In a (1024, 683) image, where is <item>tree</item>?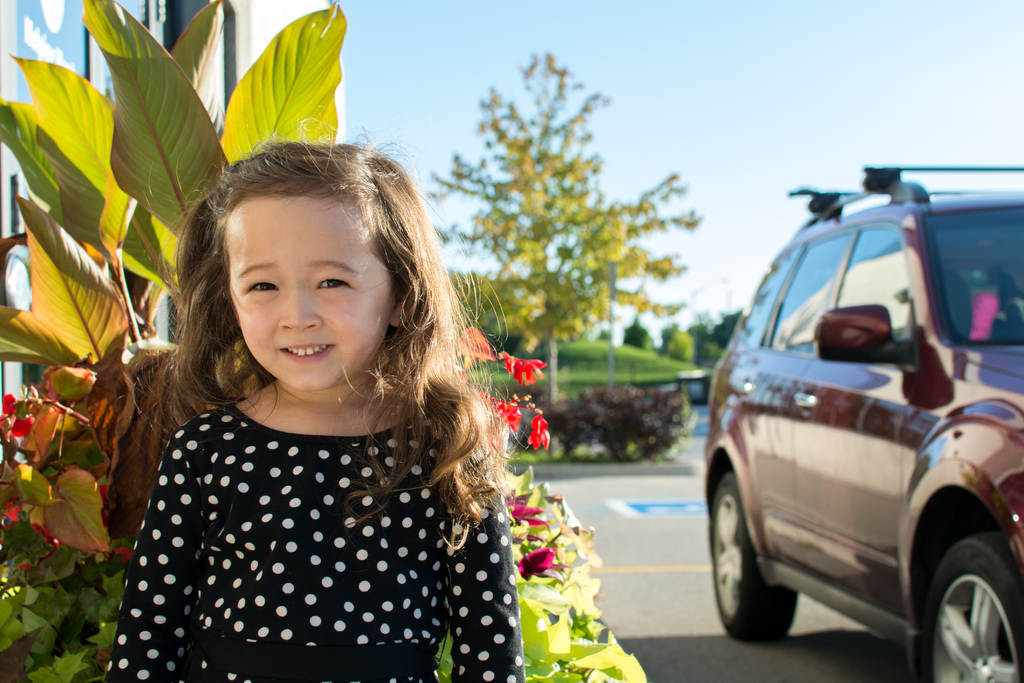
(456, 267, 522, 345).
